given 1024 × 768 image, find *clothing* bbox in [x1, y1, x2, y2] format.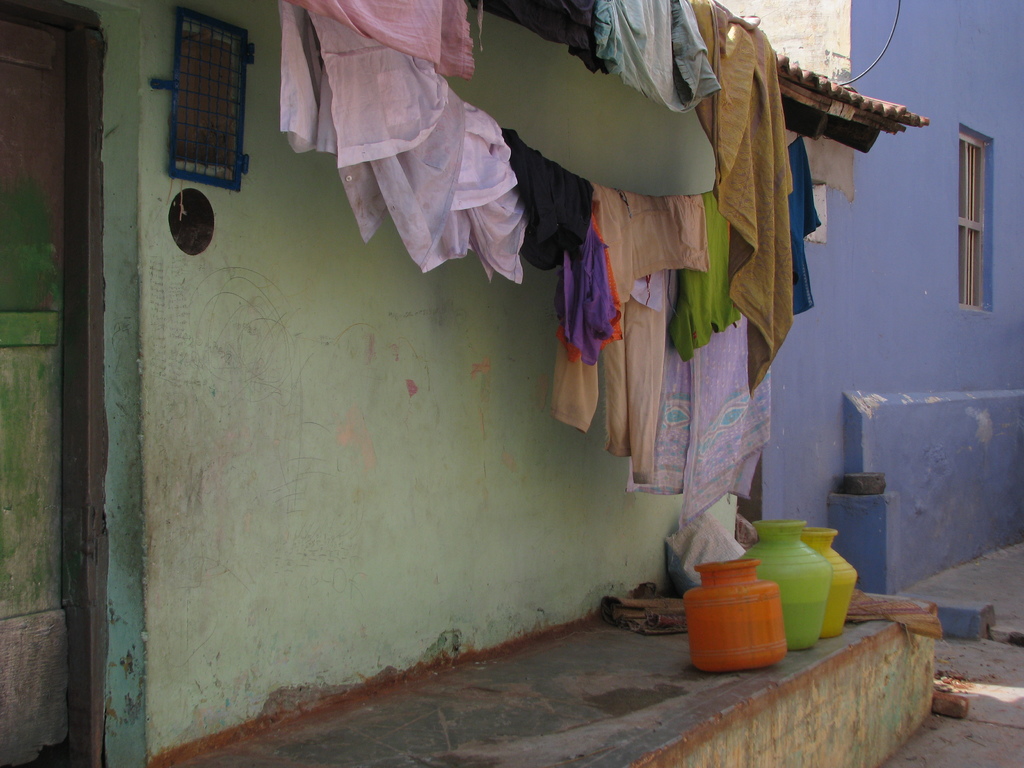
[273, 0, 478, 271].
